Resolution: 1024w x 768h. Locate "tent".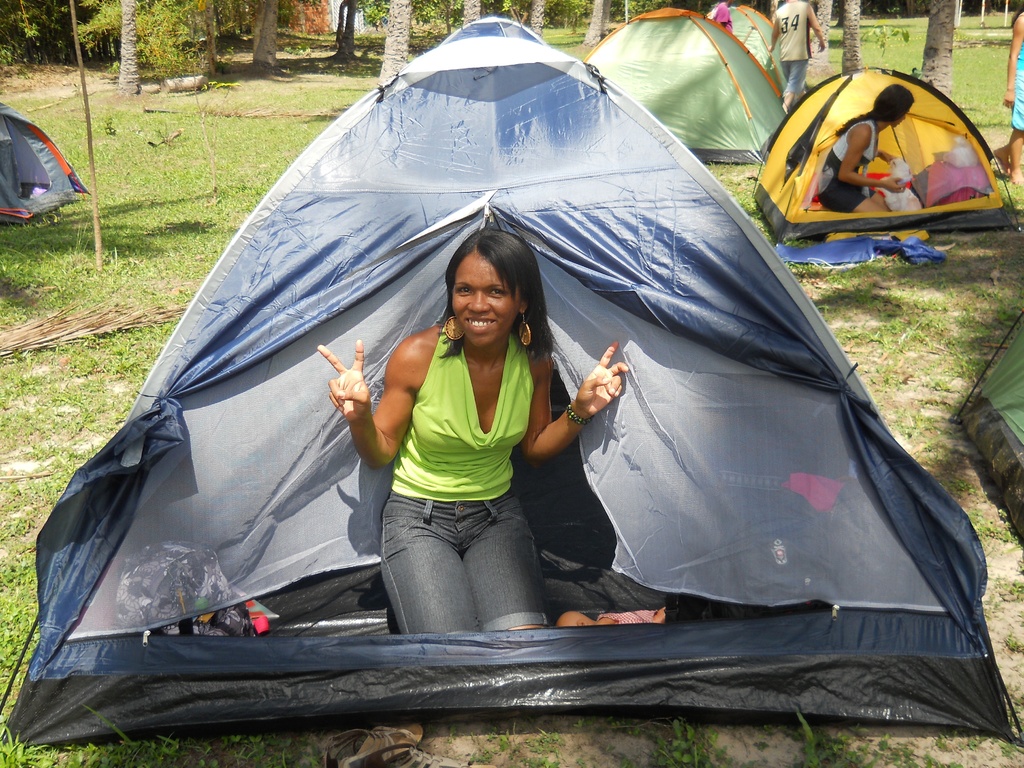
[582,2,772,166].
